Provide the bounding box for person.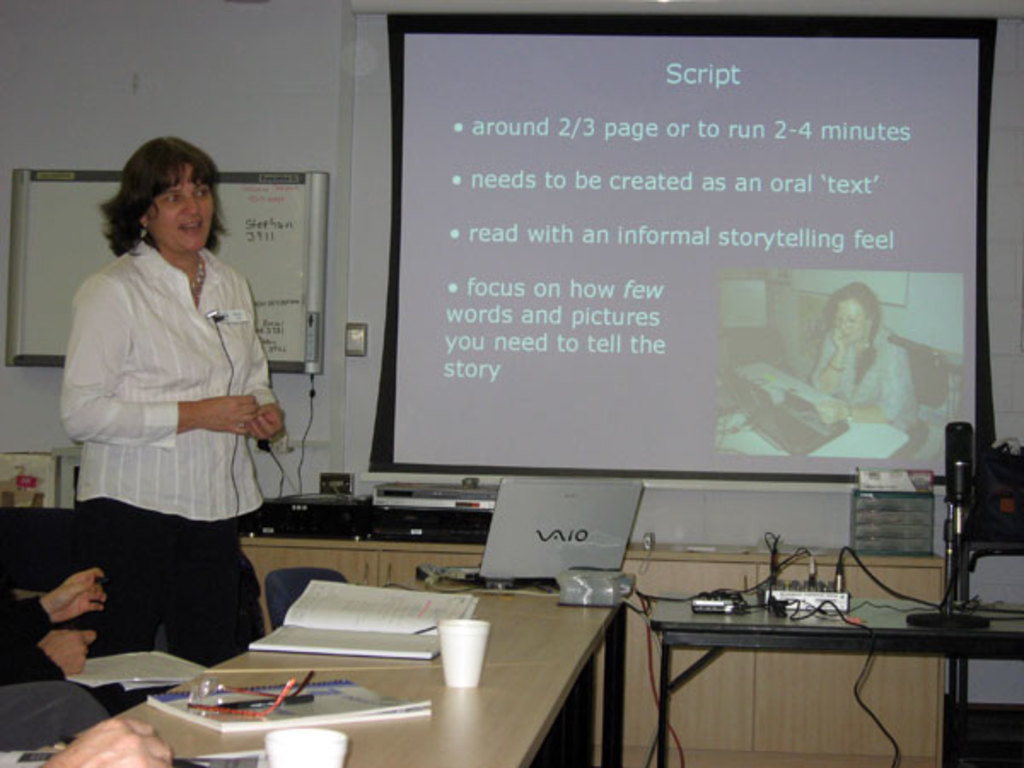
bbox=[65, 128, 297, 701].
